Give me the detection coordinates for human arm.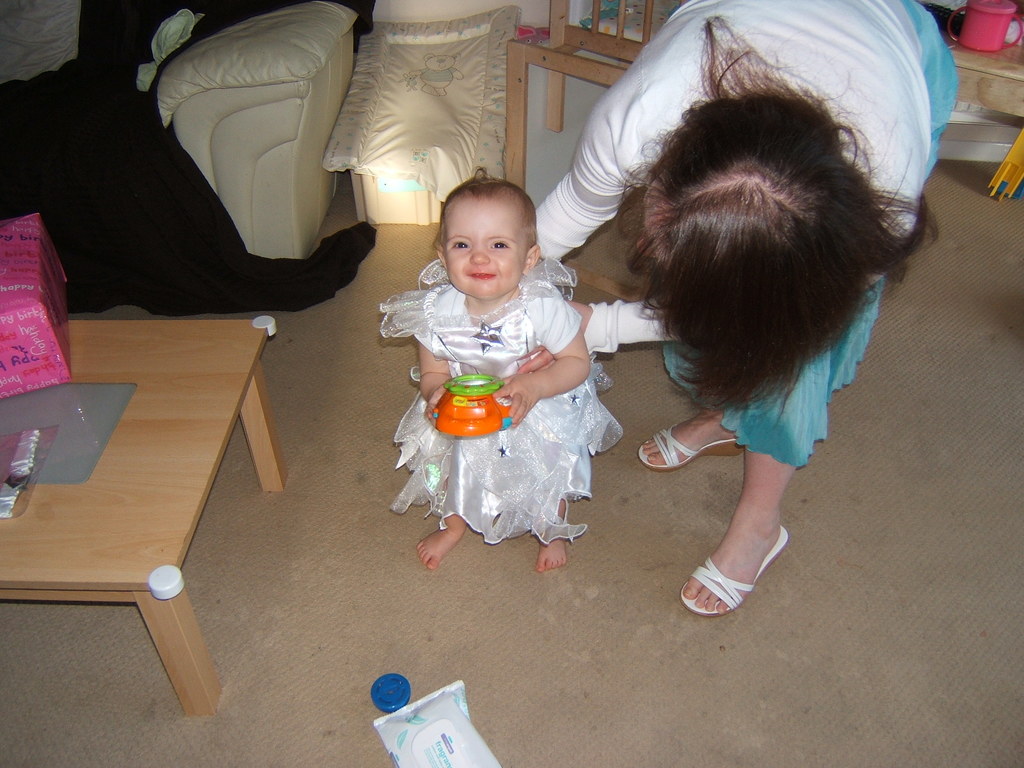
571,299,664,357.
